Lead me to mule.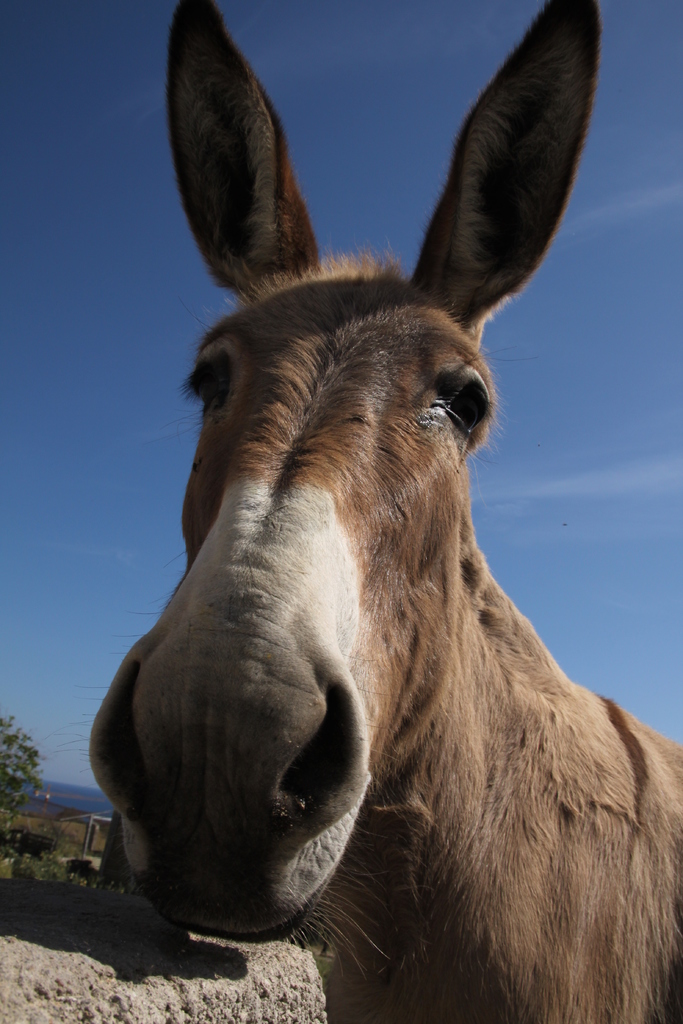
Lead to left=80, top=0, right=682, bottom=1023.
